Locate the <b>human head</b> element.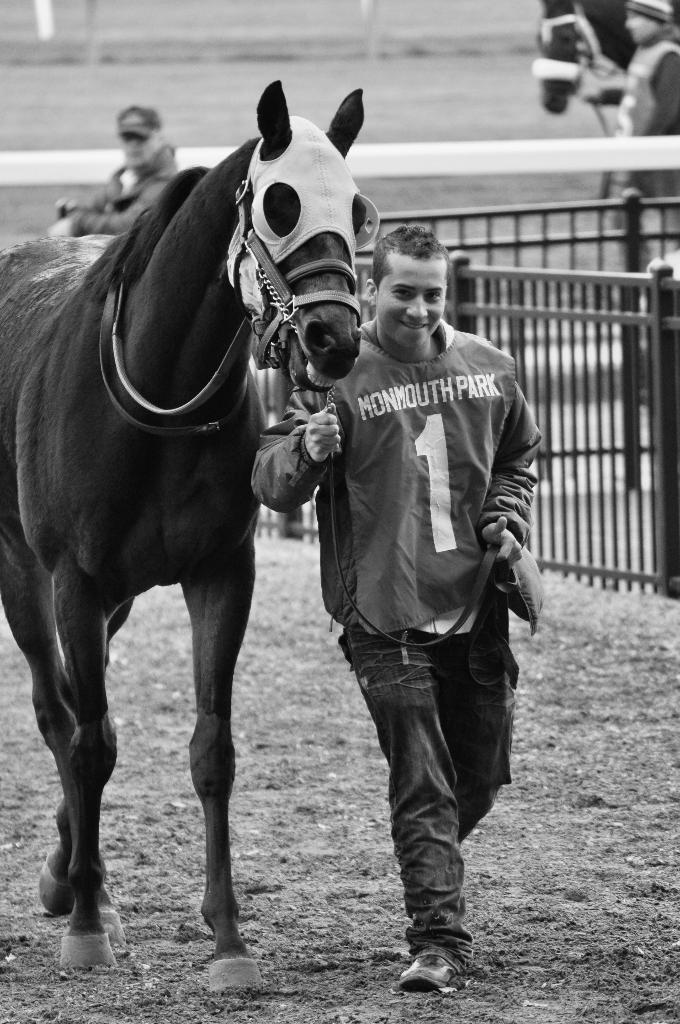
Element bbox: <region>624, 0, 676, 49</region>.
